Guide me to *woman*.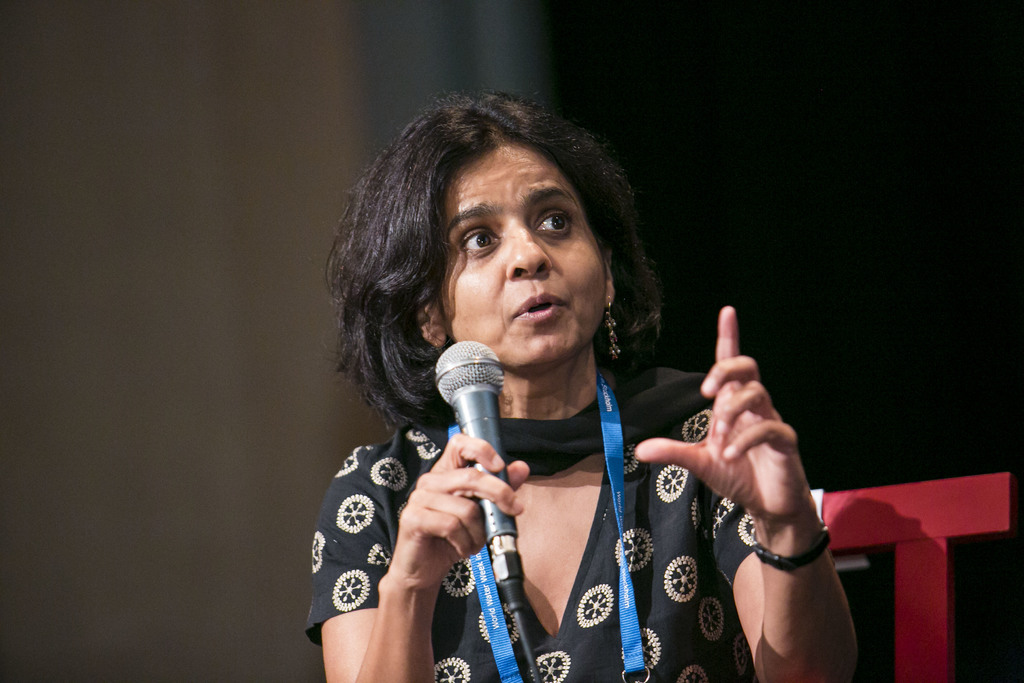
Guidance: {"left": 283, "top": 86, "right": 809, "bottom": 678}.
